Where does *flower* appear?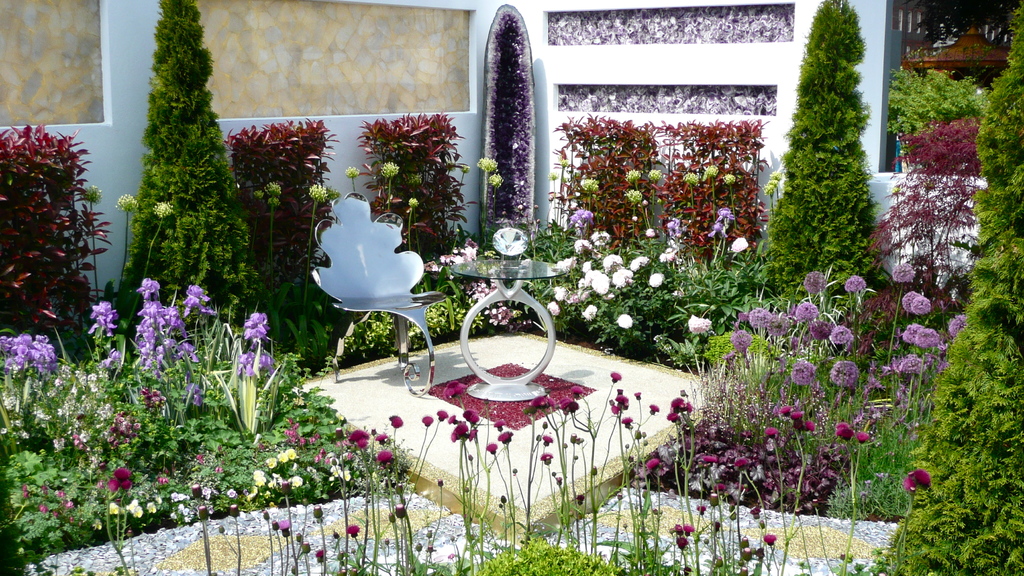
Appears at bbox=(948, 314, 963, 337).
